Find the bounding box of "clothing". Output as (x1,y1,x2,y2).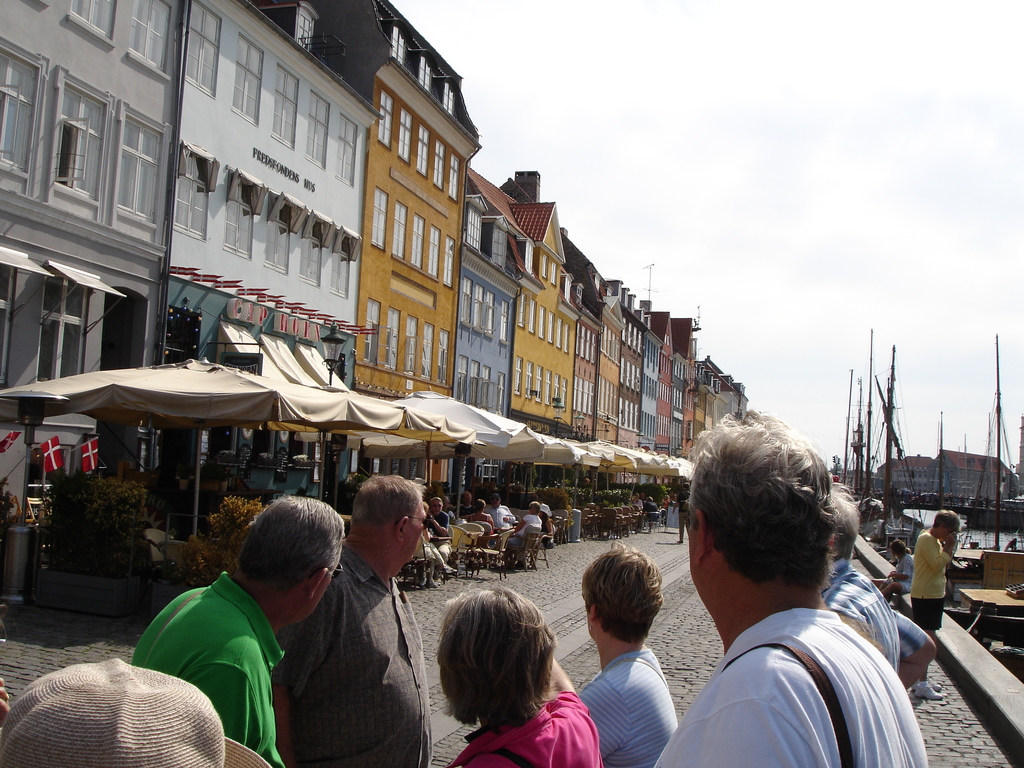
(274,547,428,767).
